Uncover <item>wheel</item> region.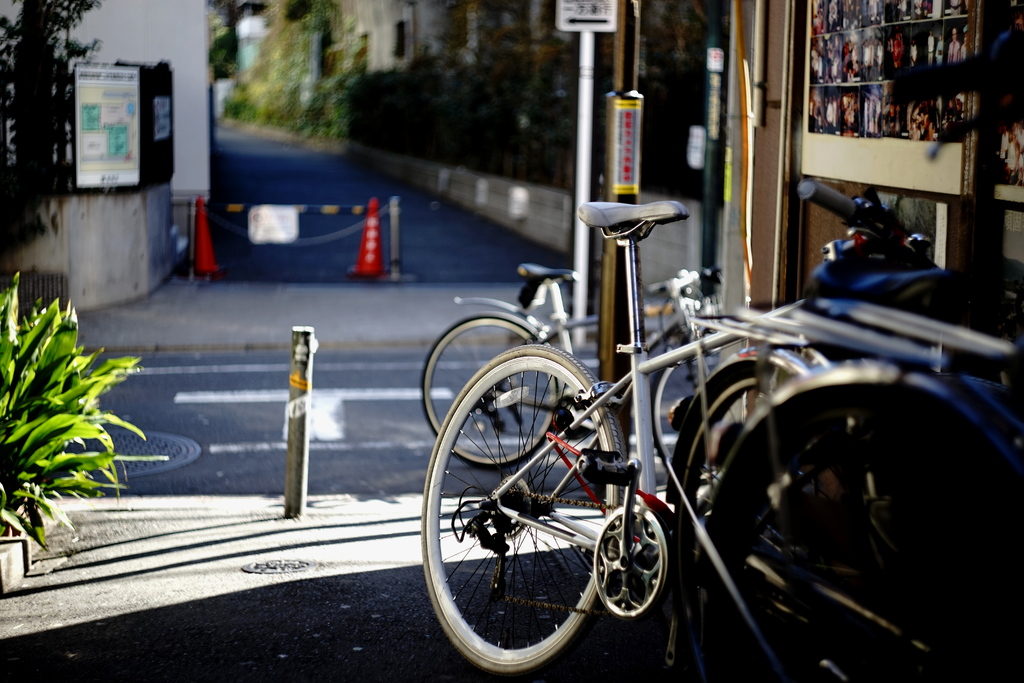
Uncovered: bbox=[672, 394, 1023, 682].
